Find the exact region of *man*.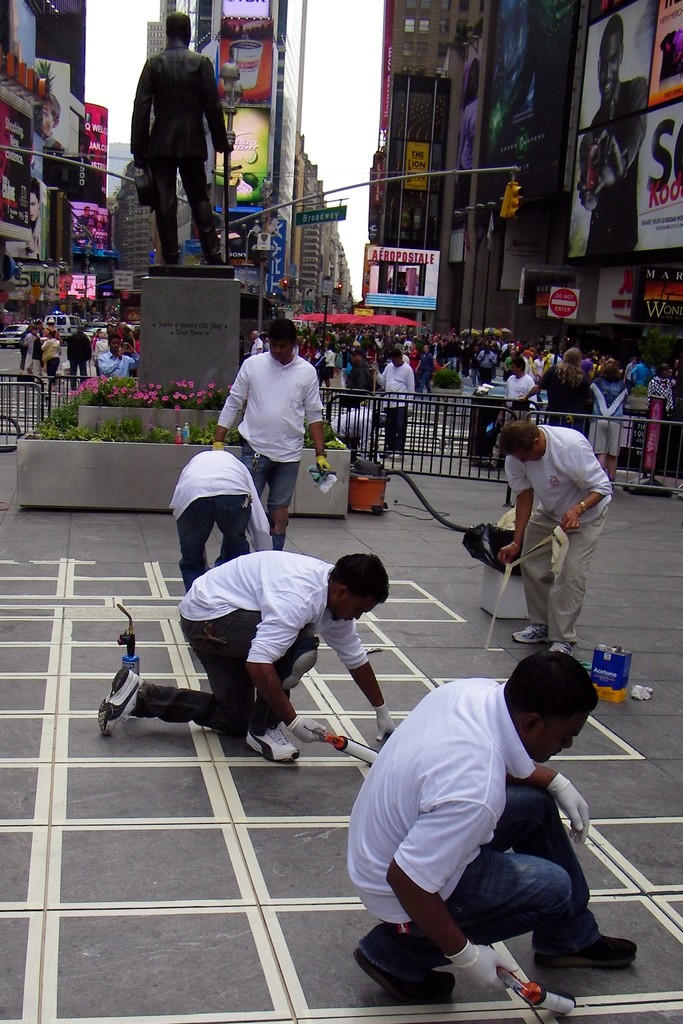
Exact region: [250, 329, 264, 355].
